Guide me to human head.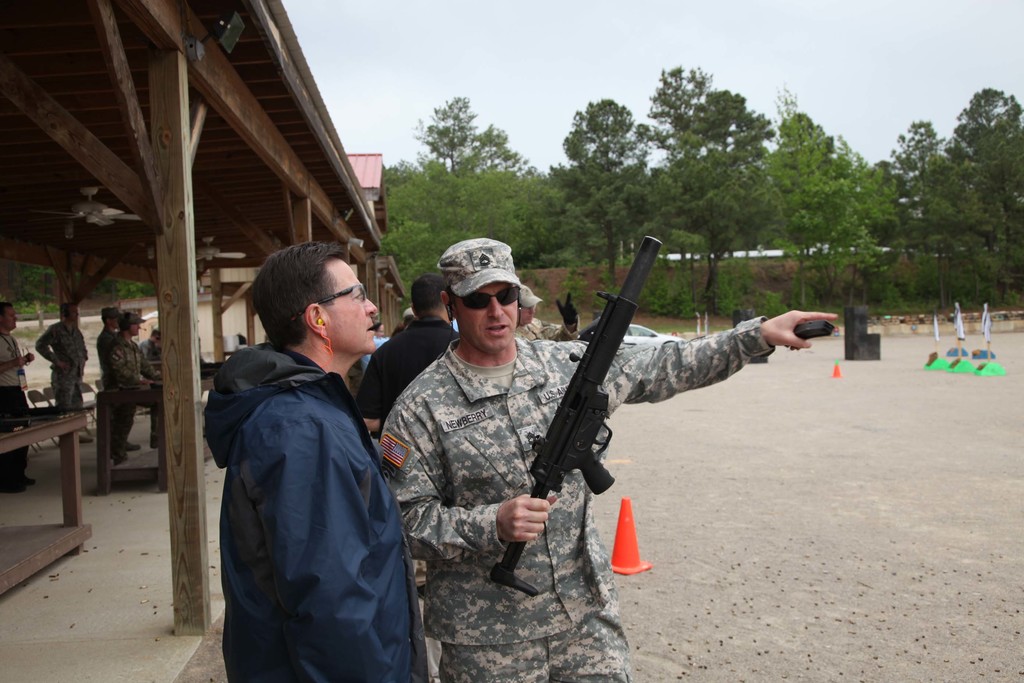
Guidance: left=250, top=245, right=376, bottom=357.
